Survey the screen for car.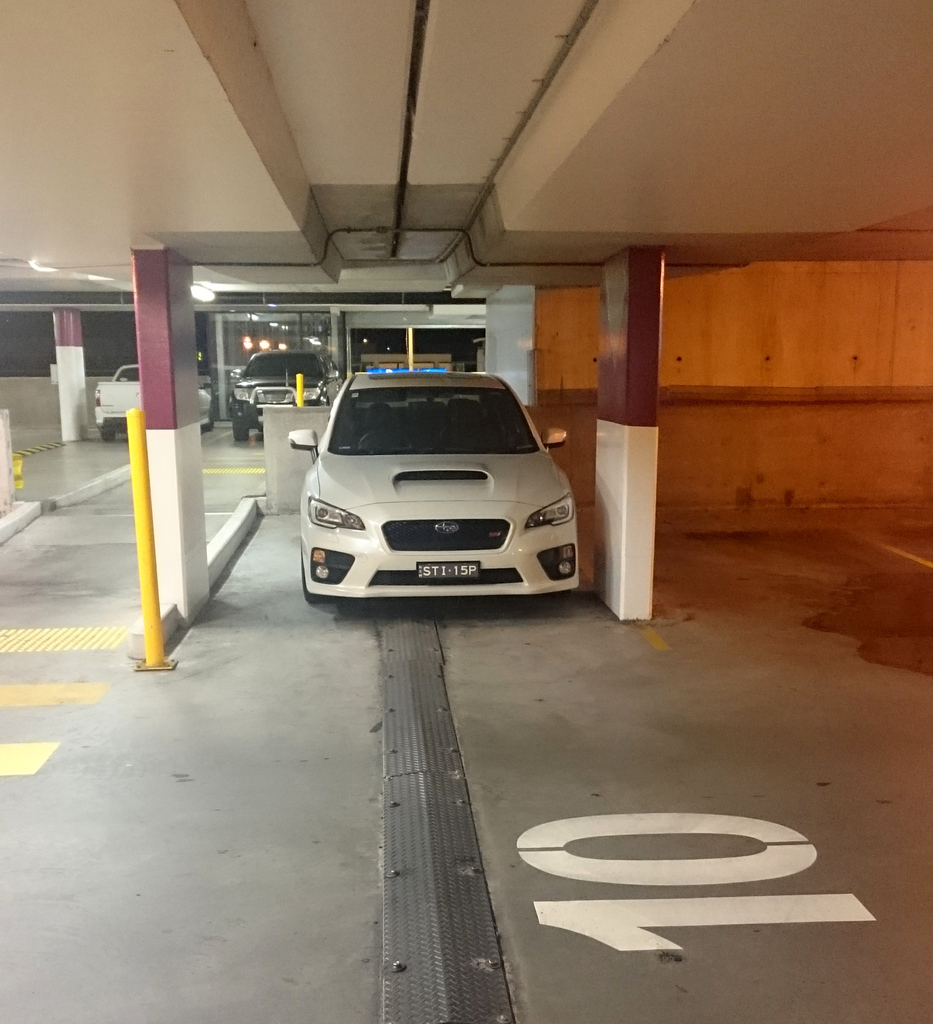
Survey found: {"left": 225, "top": 348, "right": 344, "bottom": 435}.
